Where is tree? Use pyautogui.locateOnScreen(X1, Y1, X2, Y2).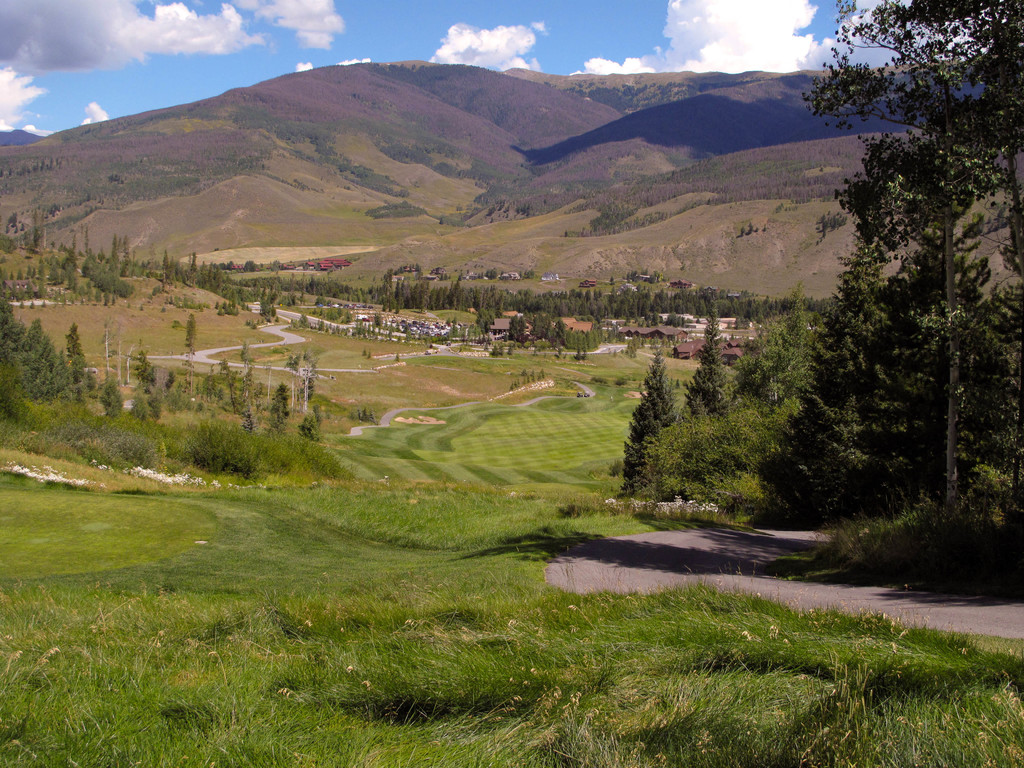
pyautogui.locateOnScreen(627, 332, 648, 357).
